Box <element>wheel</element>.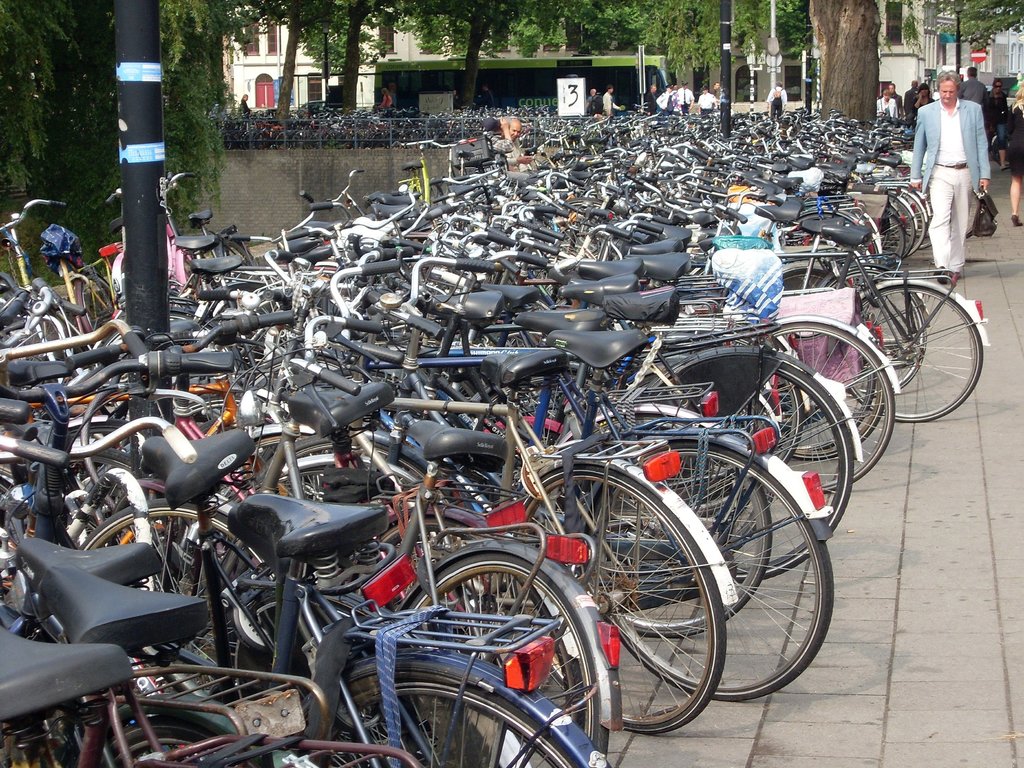
684/358/859/589.
